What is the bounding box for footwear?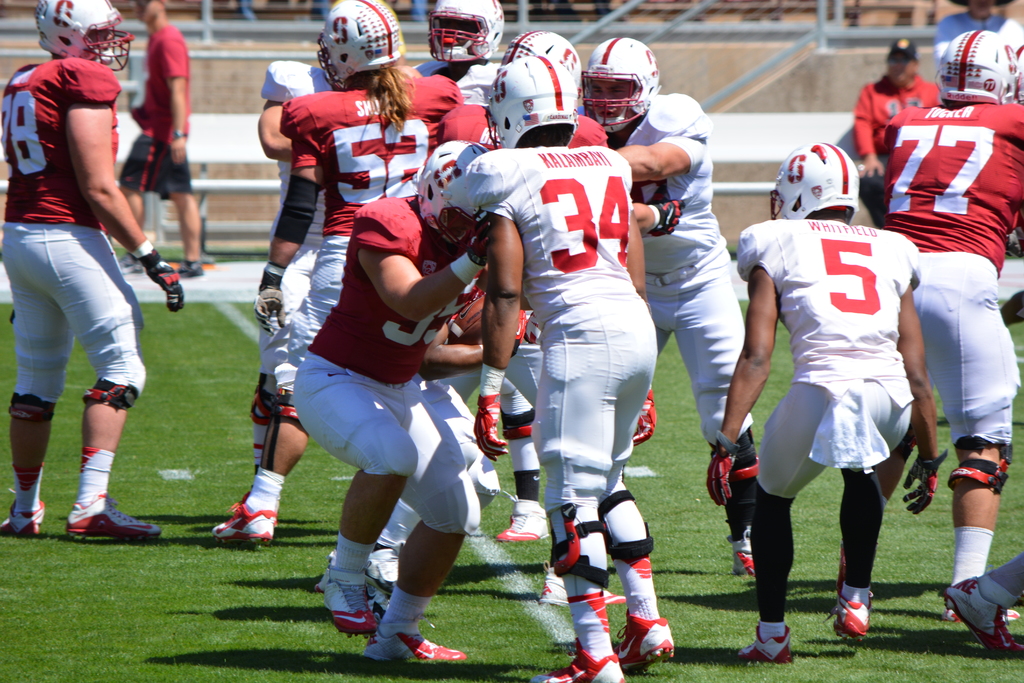
x1=365 y1=541 x2=398 y2=595.
